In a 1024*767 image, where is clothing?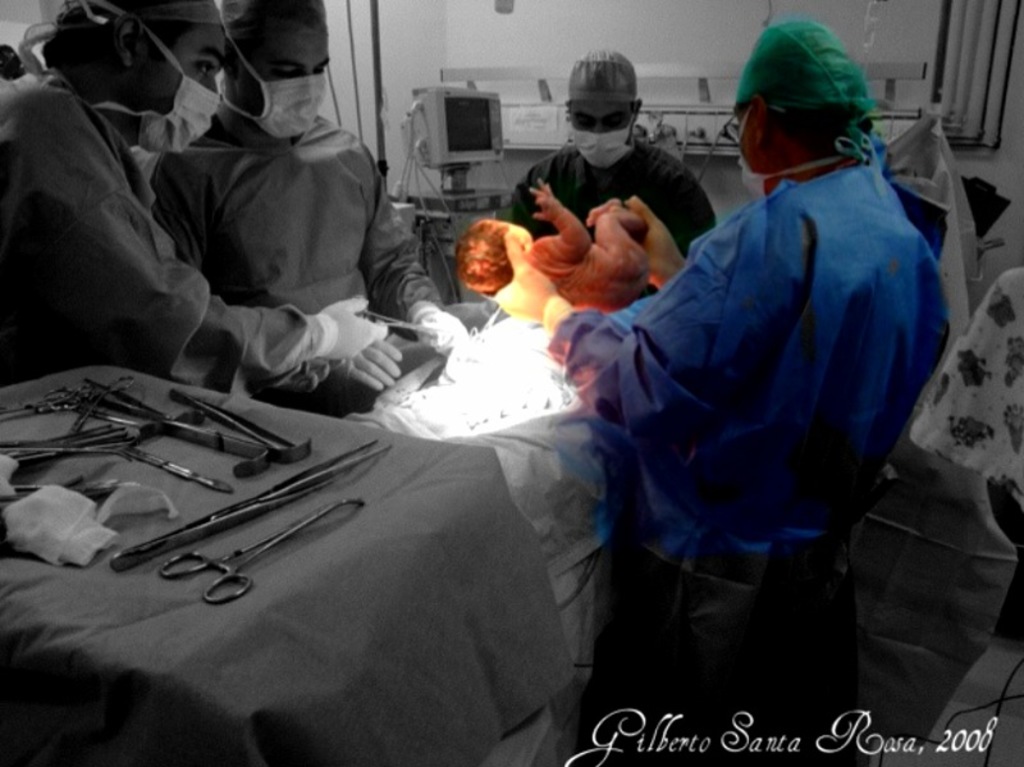
box=[151, 101, 442, 406].
